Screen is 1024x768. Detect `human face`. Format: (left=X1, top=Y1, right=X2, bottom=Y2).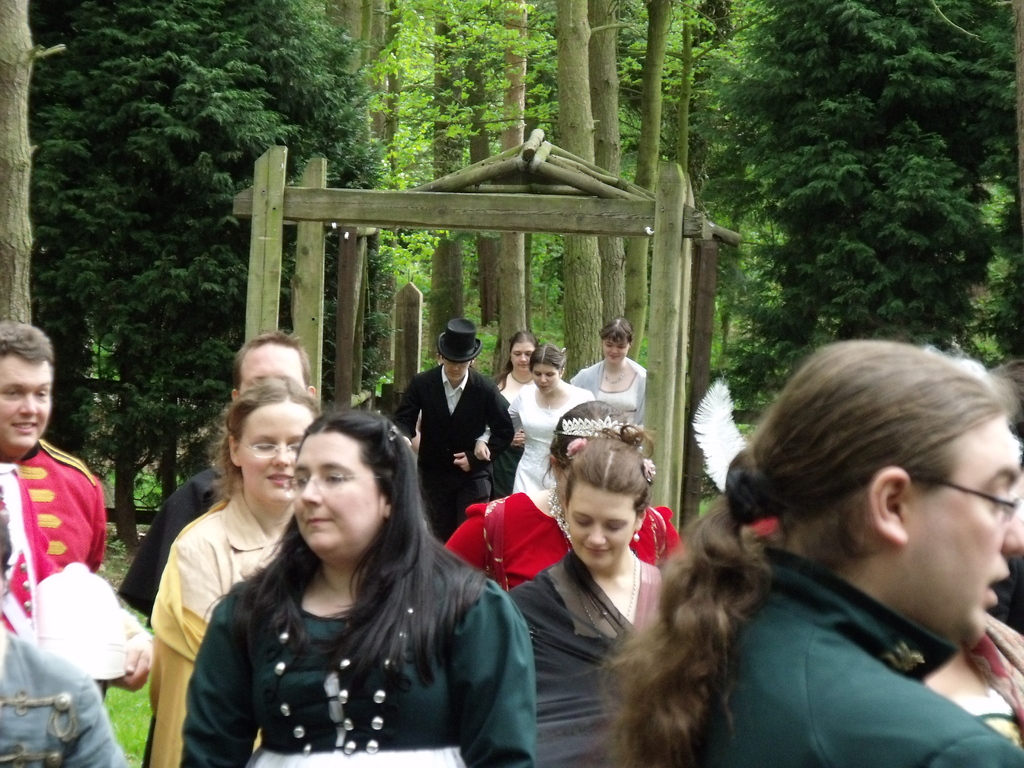
(left=507, top=330, right=536, bottom=376).
